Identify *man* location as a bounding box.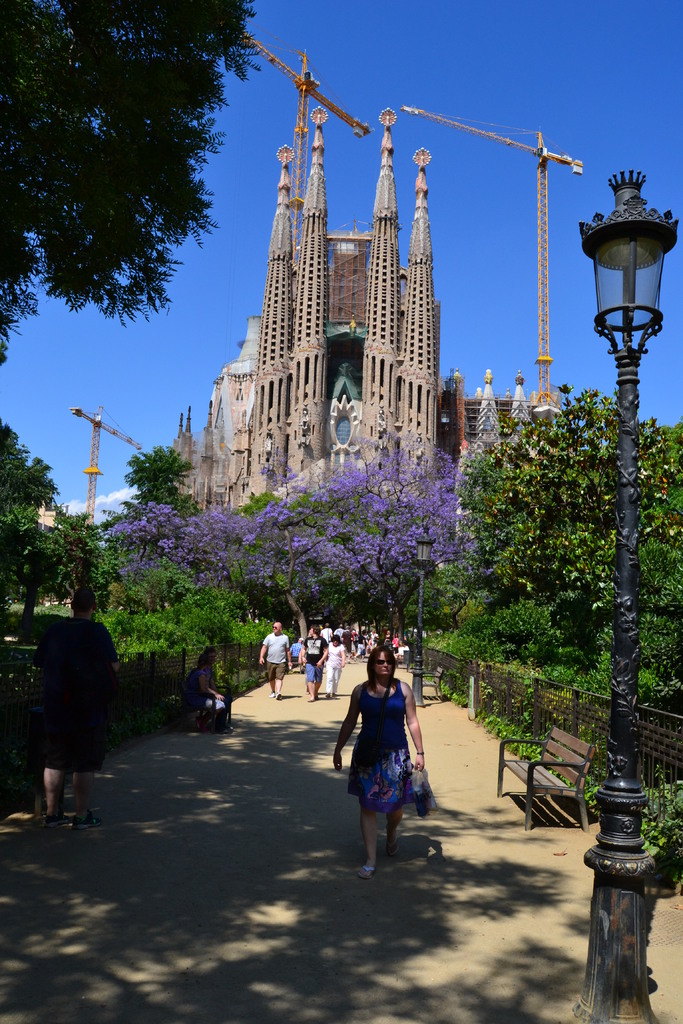
(left=254, top=622, right=295, bottom=707).
